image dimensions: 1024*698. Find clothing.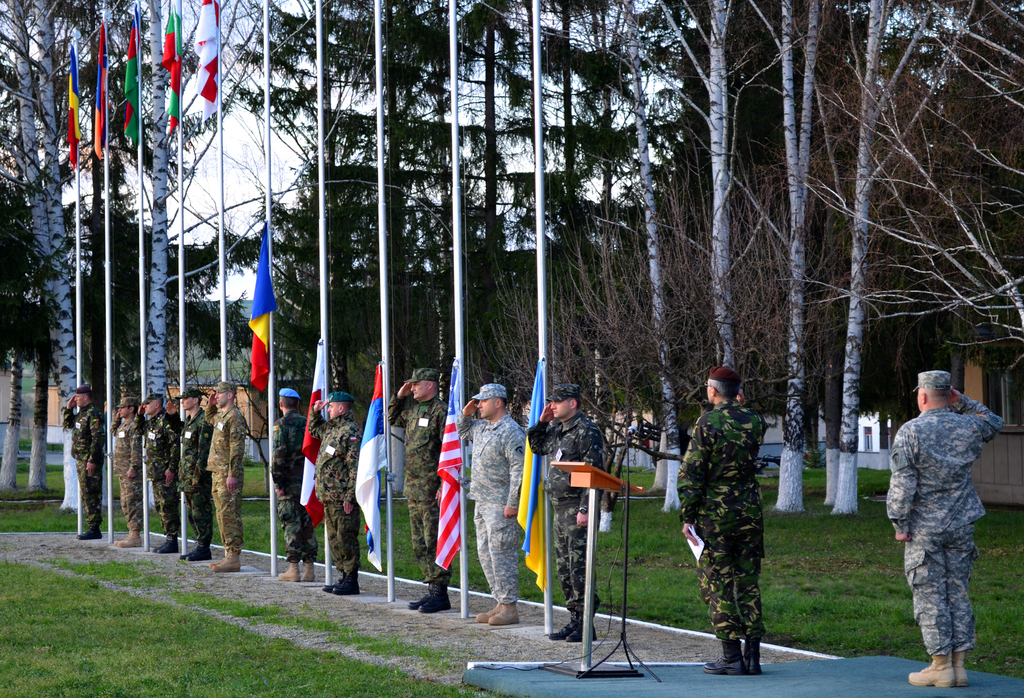
[left=268, top=409, right=319, bottom=562].
